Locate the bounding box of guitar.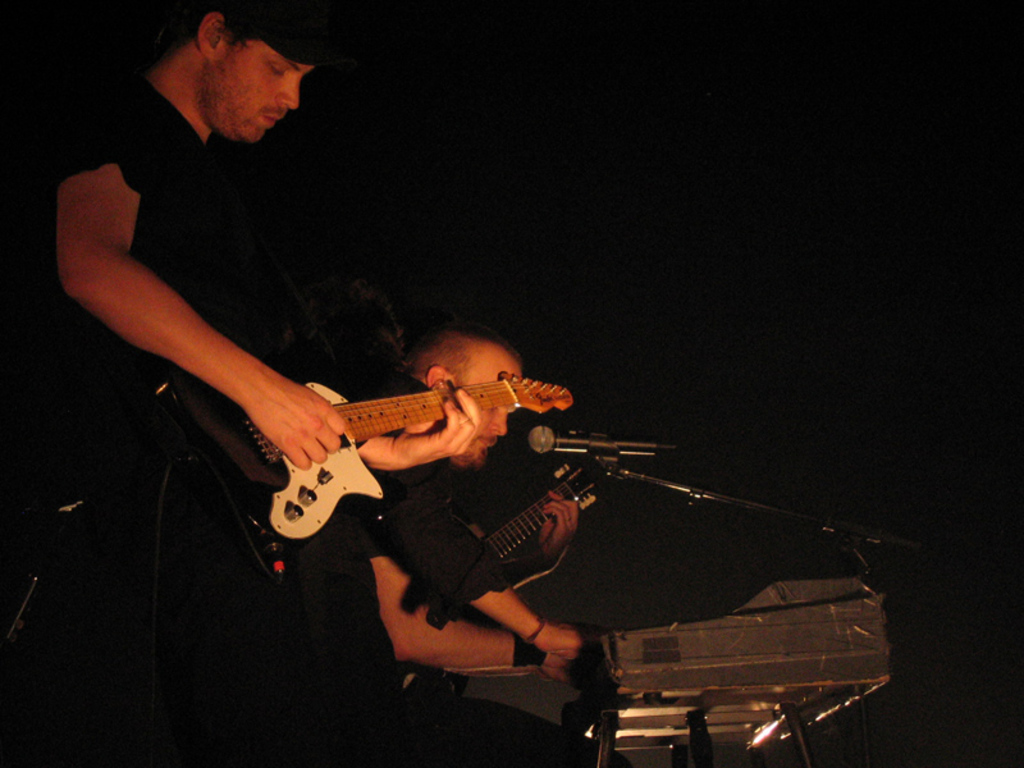
Bounding box: <box>163,381,579,582</box>.
